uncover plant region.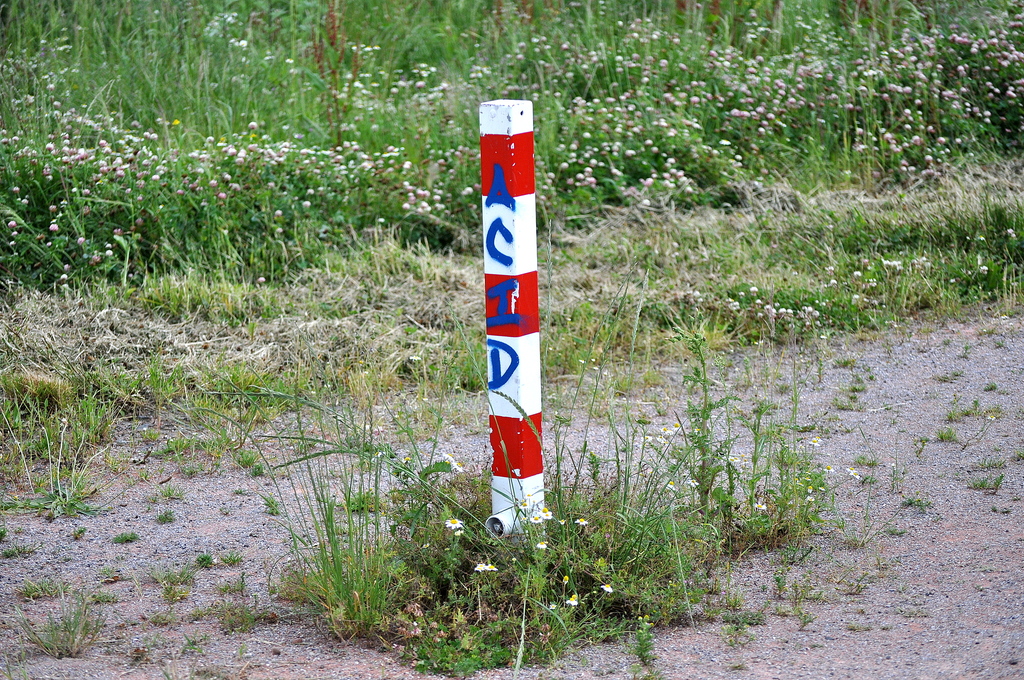
Uncovered: select_region(836, 512, 848, 542).
